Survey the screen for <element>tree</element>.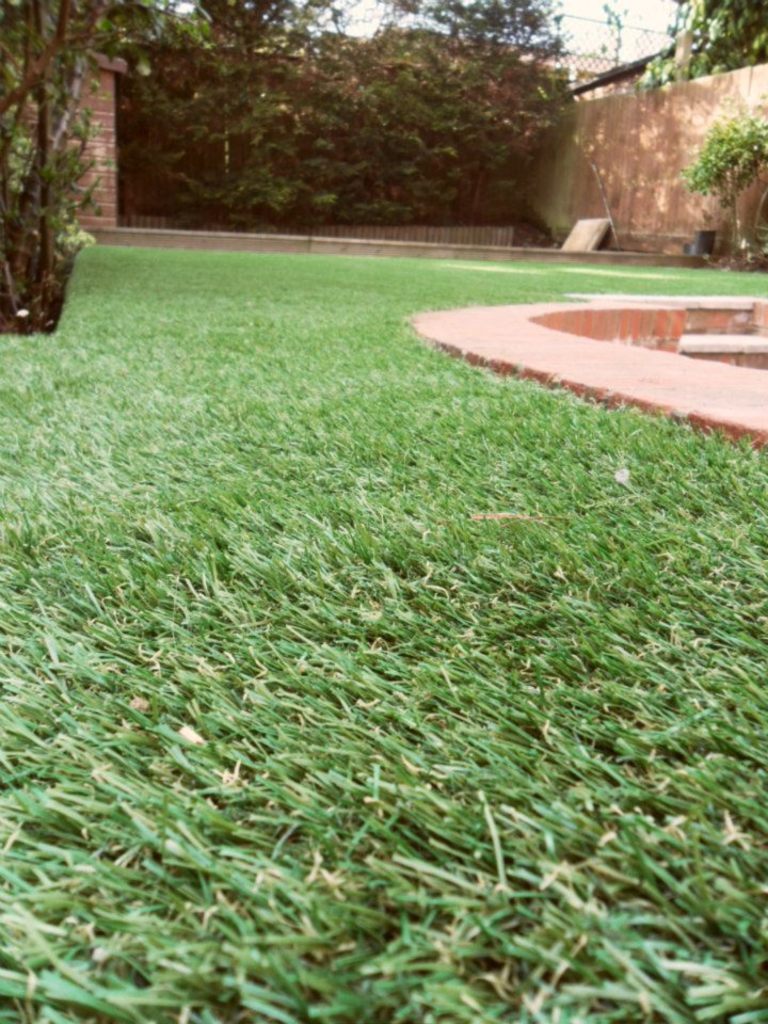
Survey found: (628,0,767,78).
